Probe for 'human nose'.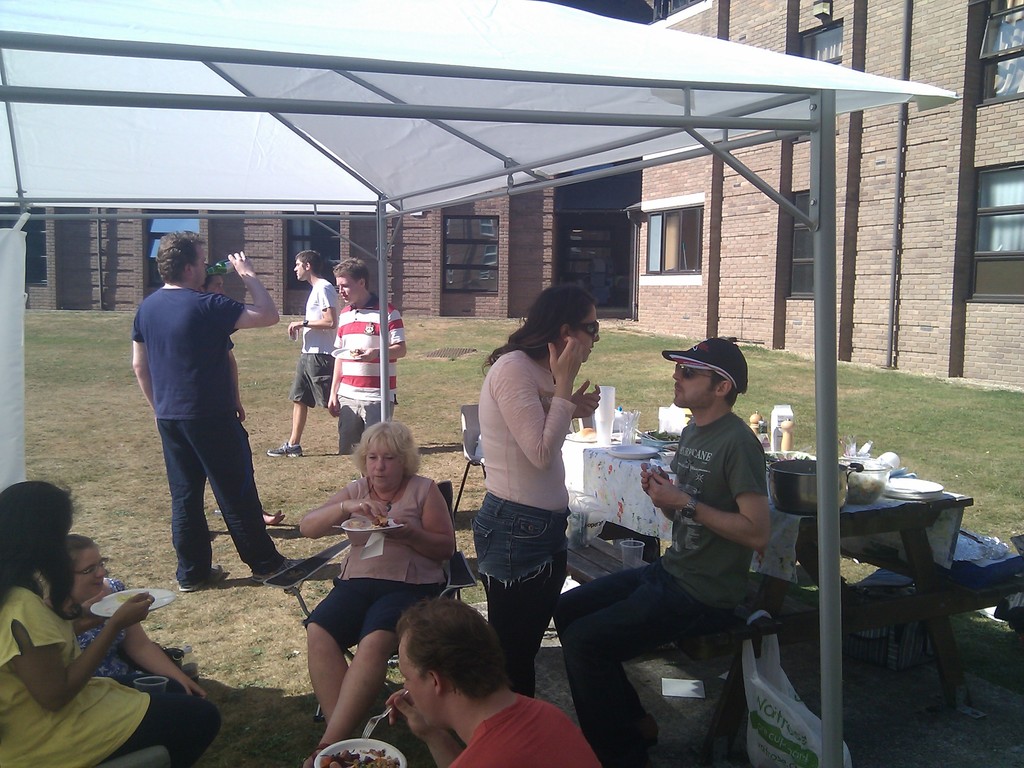
Probe result: (96, 563, 108, 579).
